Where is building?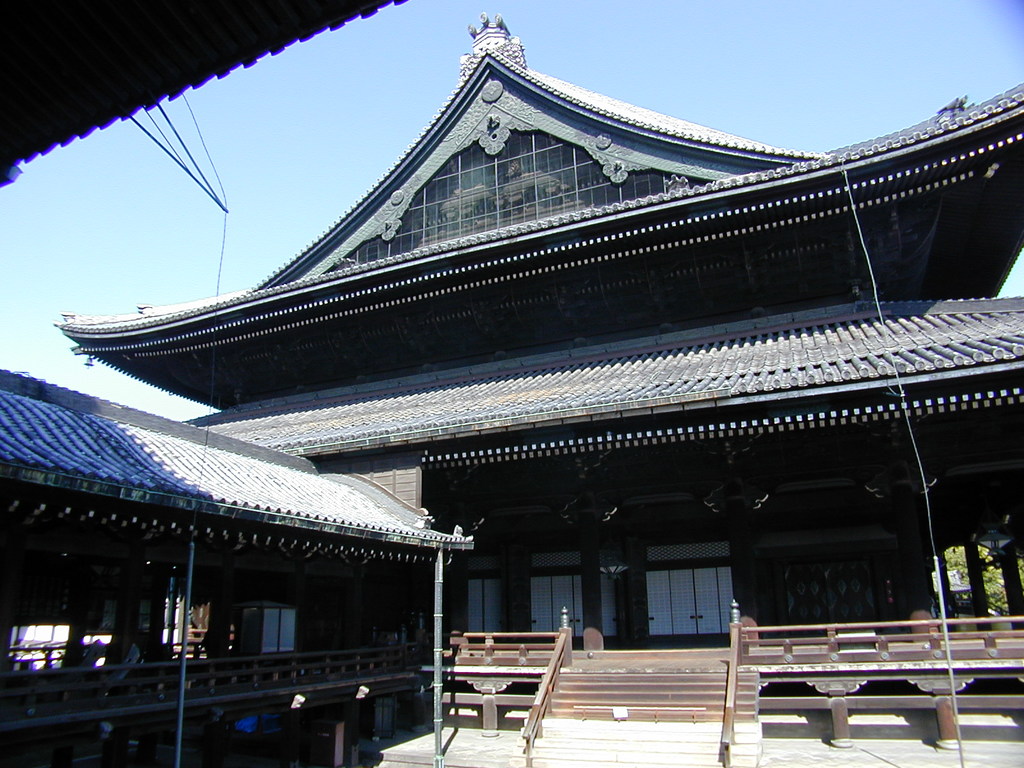
detection(65, 17, 1023, 746).
